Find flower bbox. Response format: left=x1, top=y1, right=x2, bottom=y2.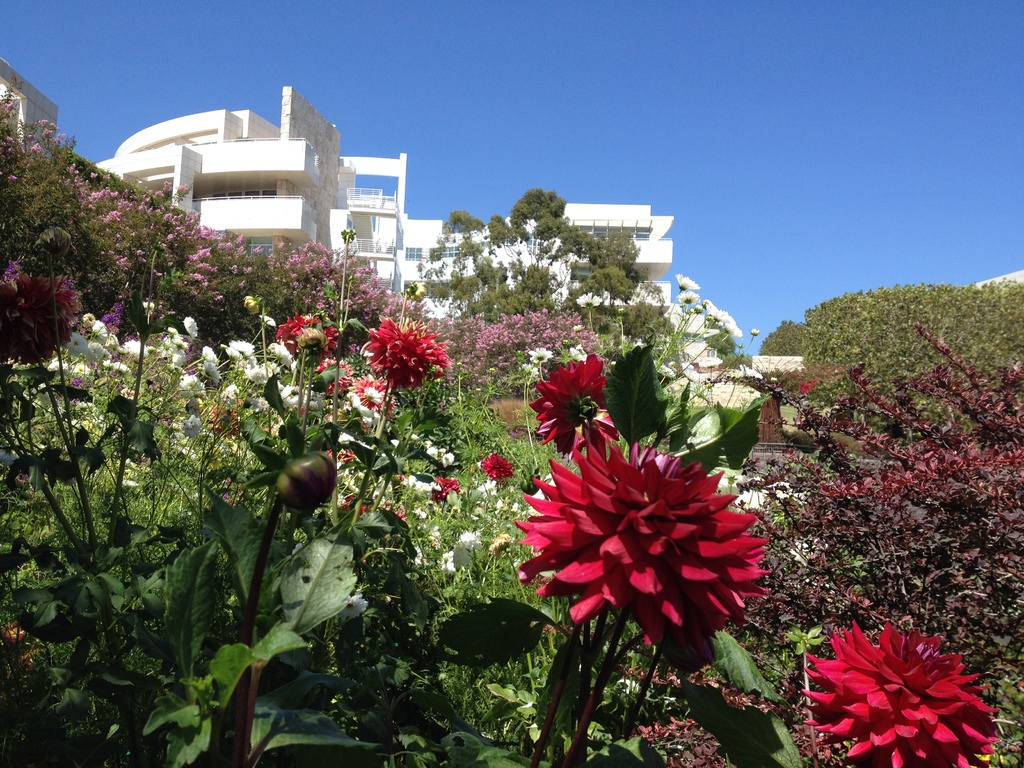
left=276, top=316, right=314, bottom=344.
